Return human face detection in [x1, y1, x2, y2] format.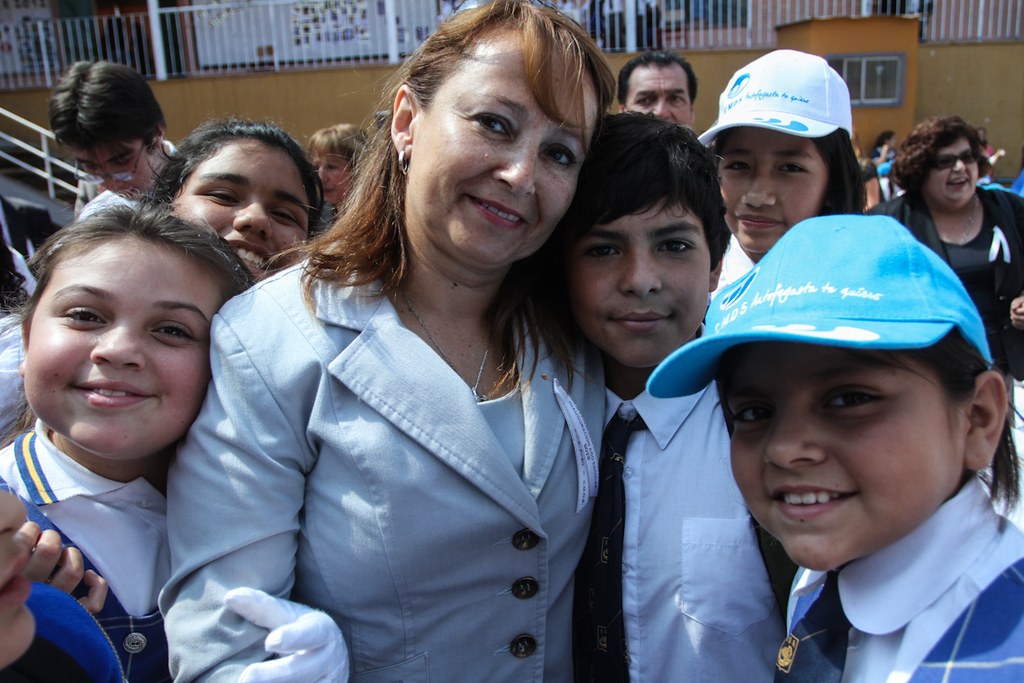
[314, 149, 350, 207].
